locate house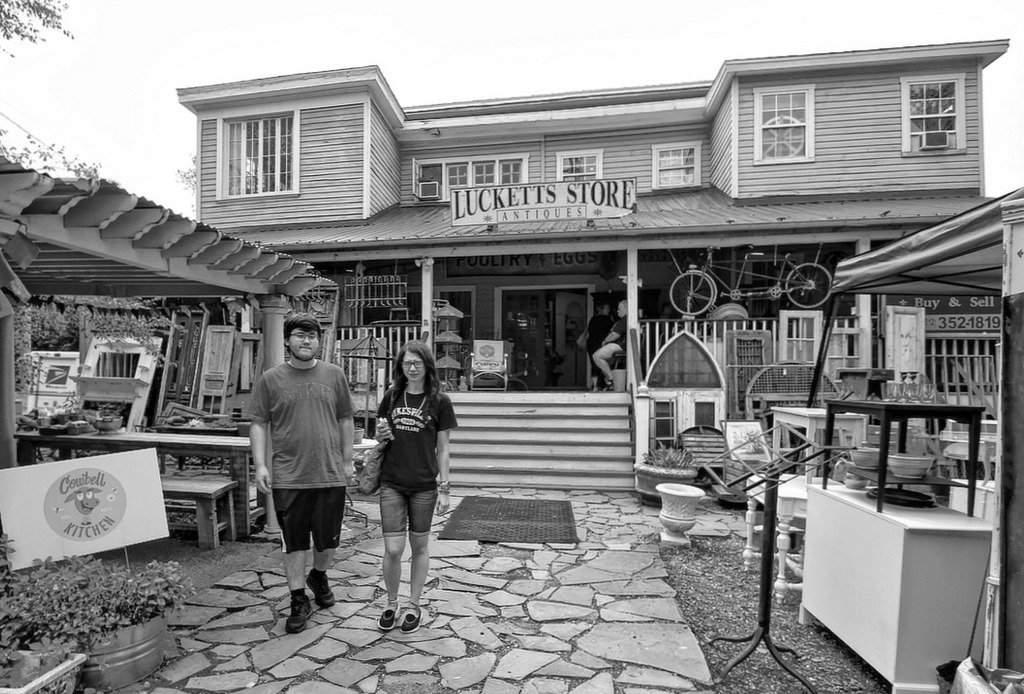
189:49:1007:490
